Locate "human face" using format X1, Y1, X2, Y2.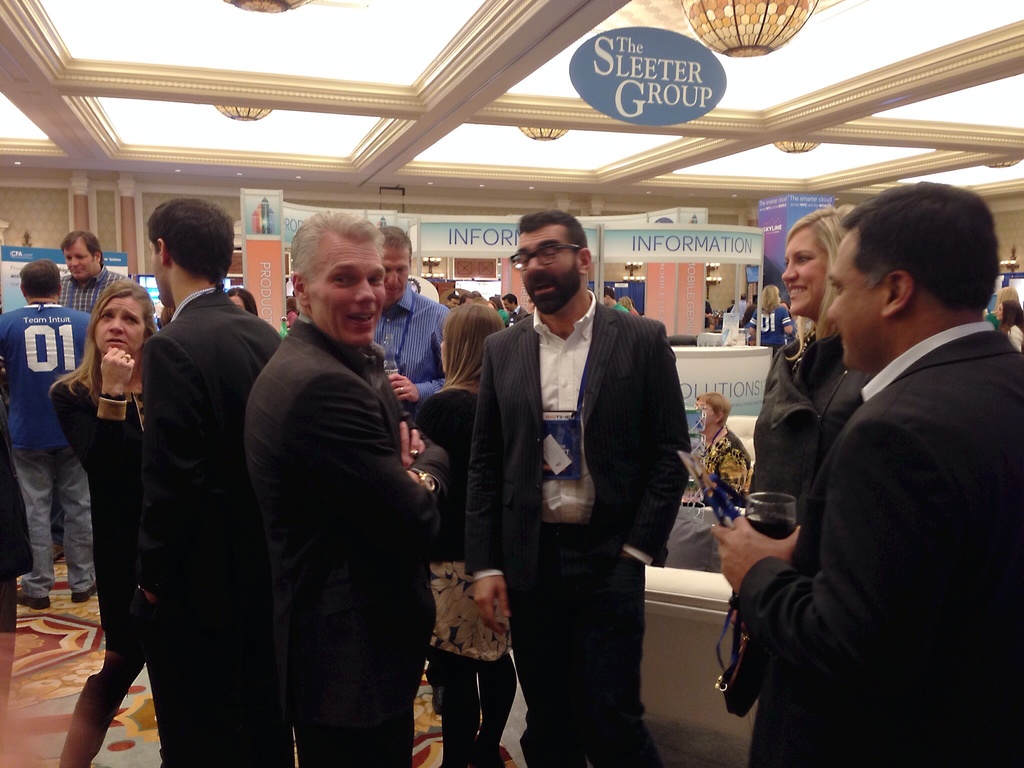
517, 223, 580, 309.
